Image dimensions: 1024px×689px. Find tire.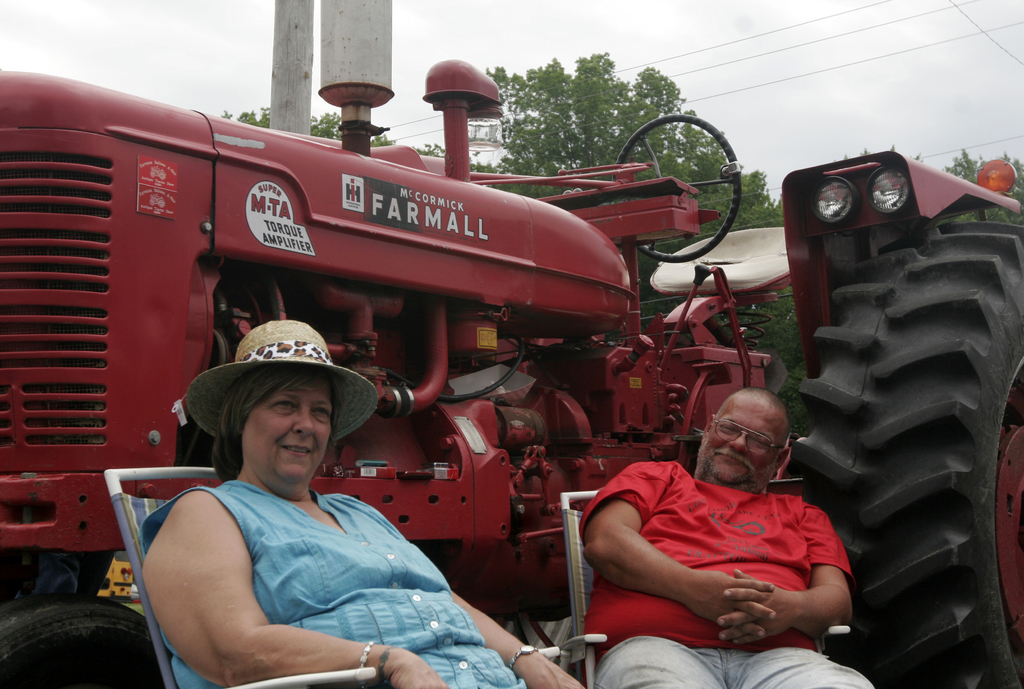
l=13, t=548, r=102, b=599.
